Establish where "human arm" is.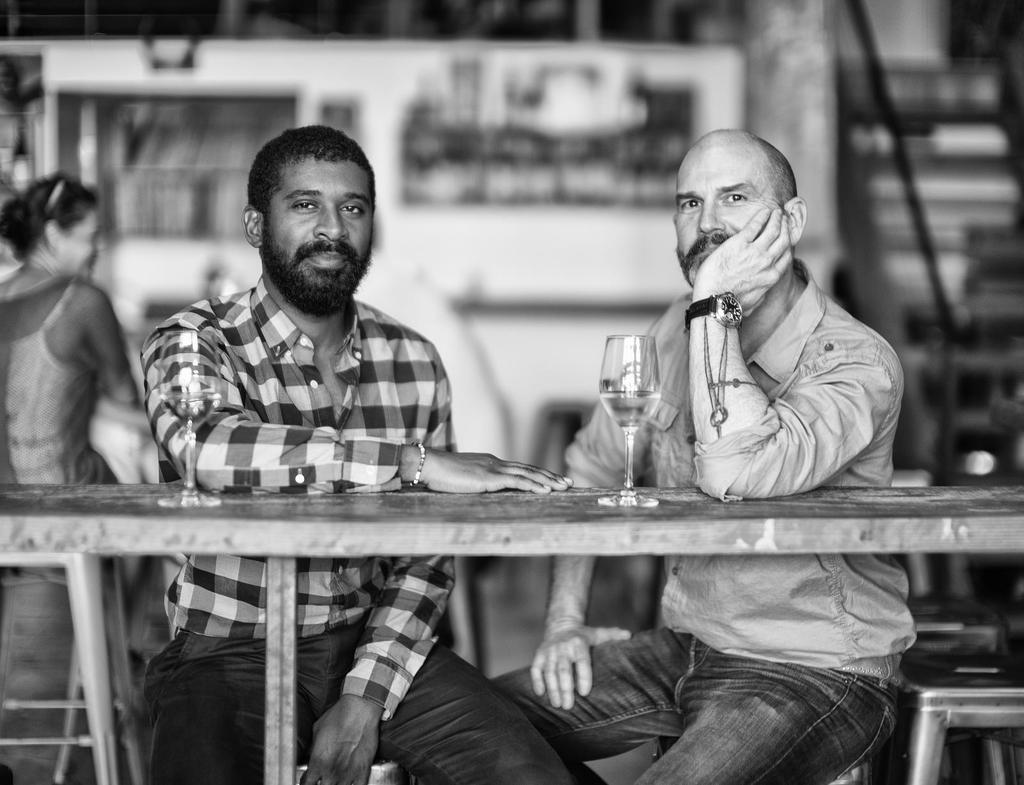
Established at BBox(139, 310, 575, 493).
